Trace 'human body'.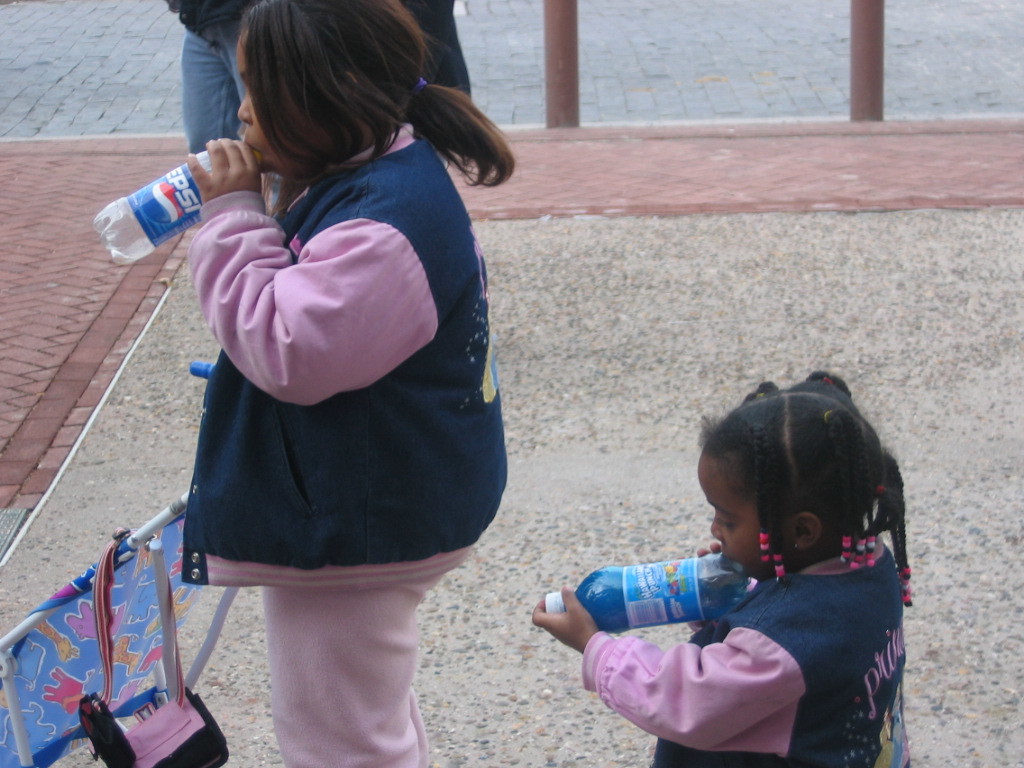
Traced to (138, 48, 520, 718).
